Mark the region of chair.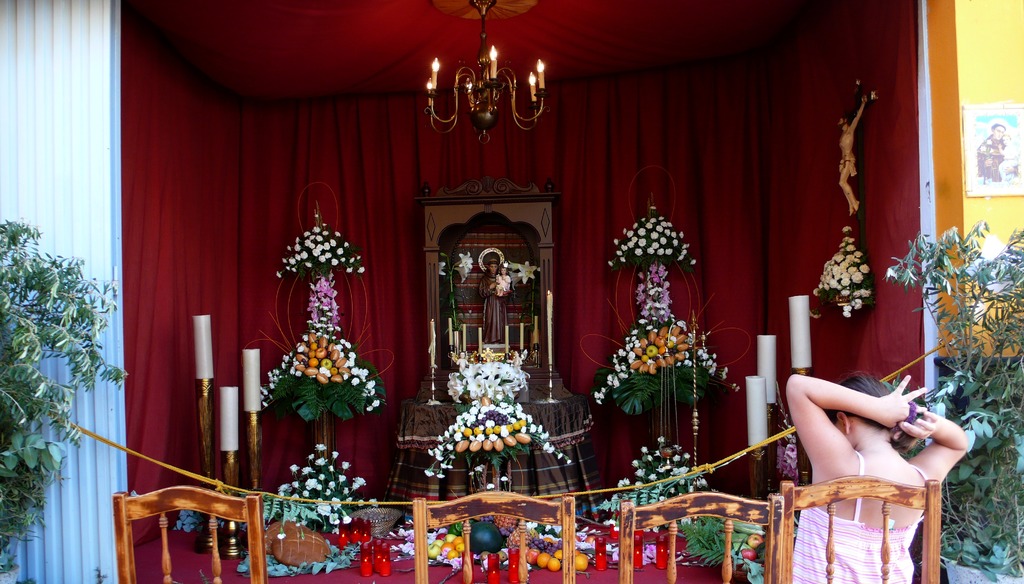
Region: locate(410, 495, 579, 583).
